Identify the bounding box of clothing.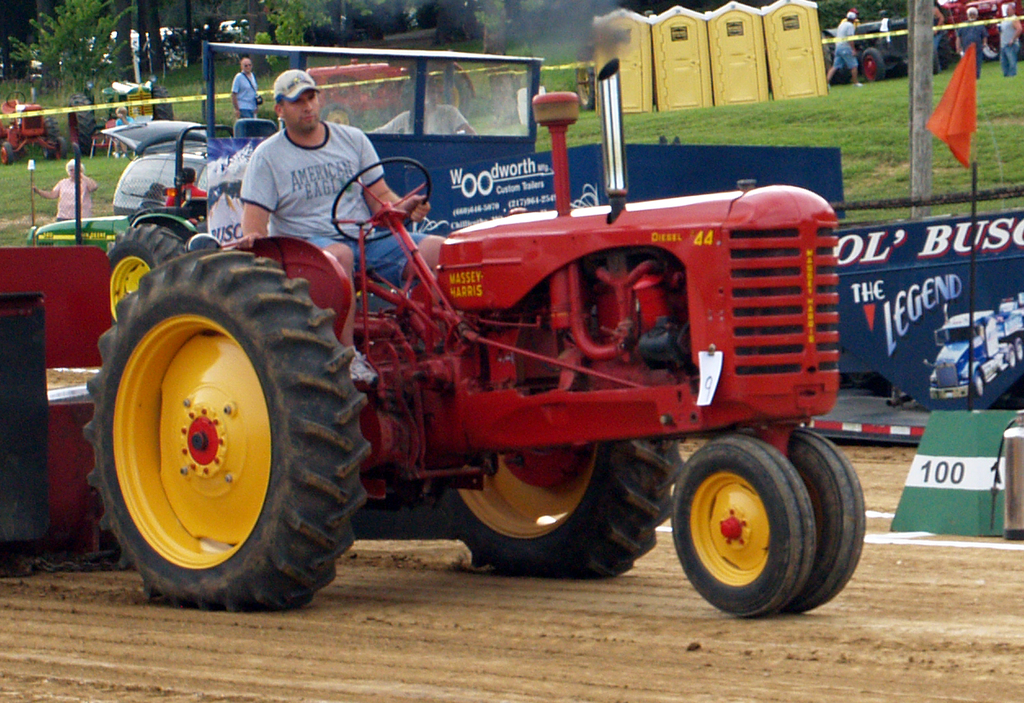
bbox=[52, 172, 98, 220].
